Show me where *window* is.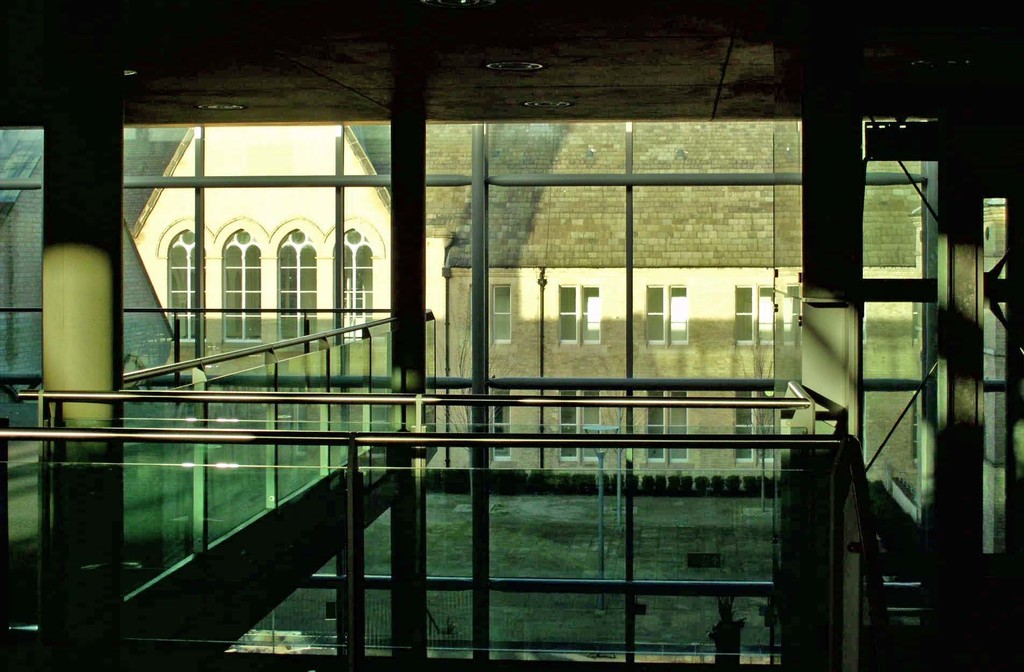
*window* is at (215,226,268,342).
